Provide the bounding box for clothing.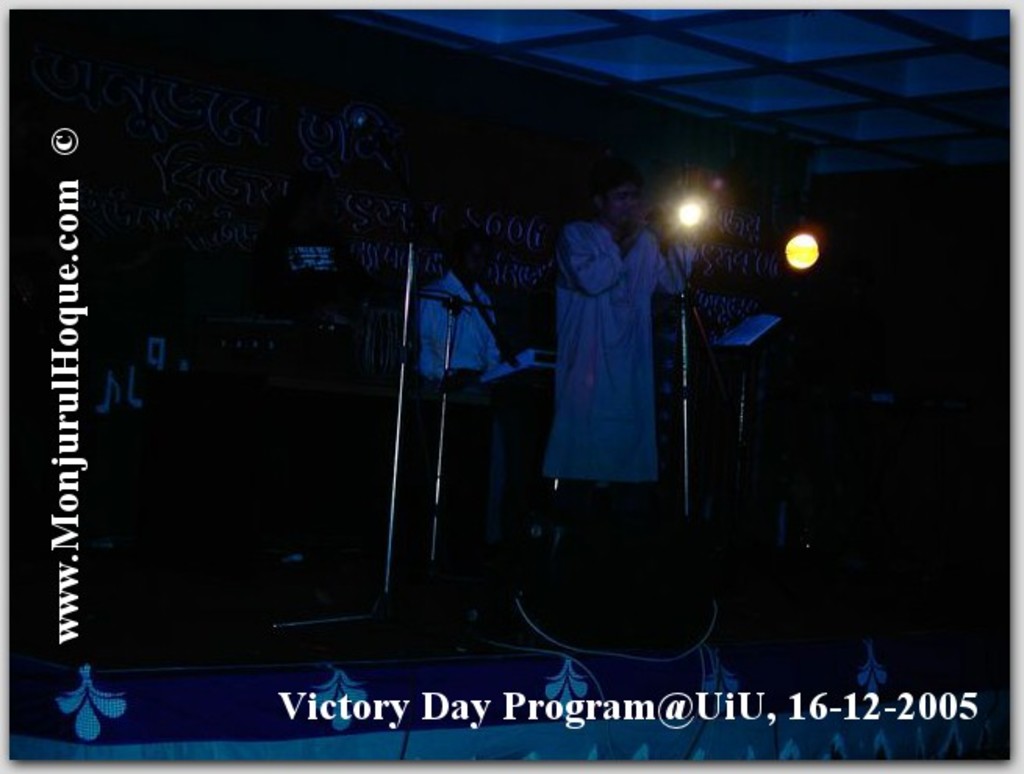
<bbox>416, 275, 513, 372</bbox>.
